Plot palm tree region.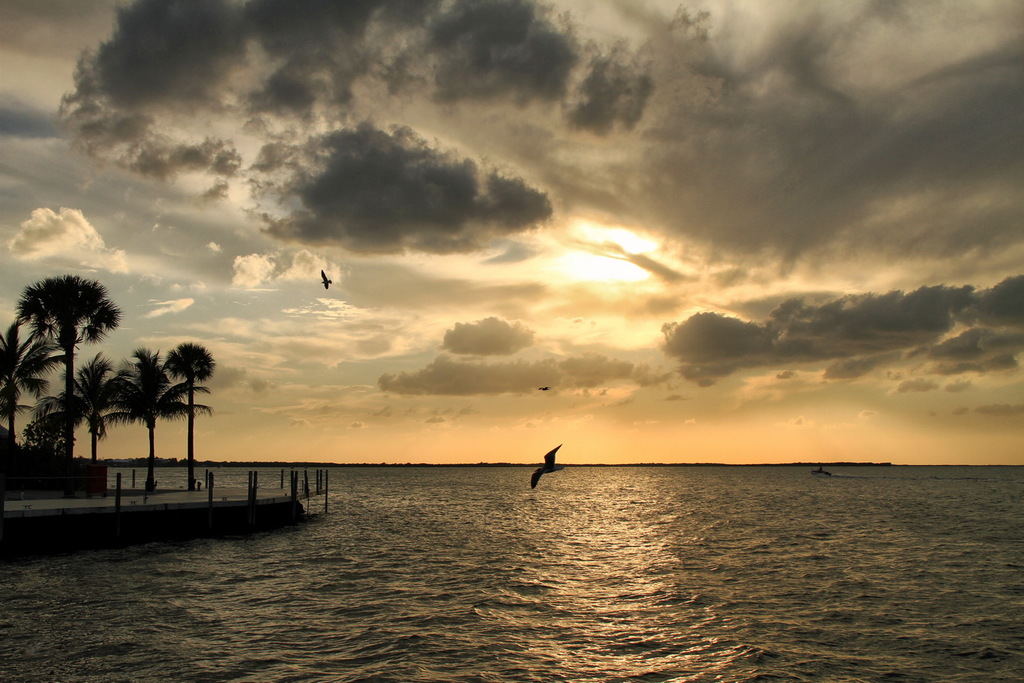
Plotted at region(67, 348, 118, 485).
